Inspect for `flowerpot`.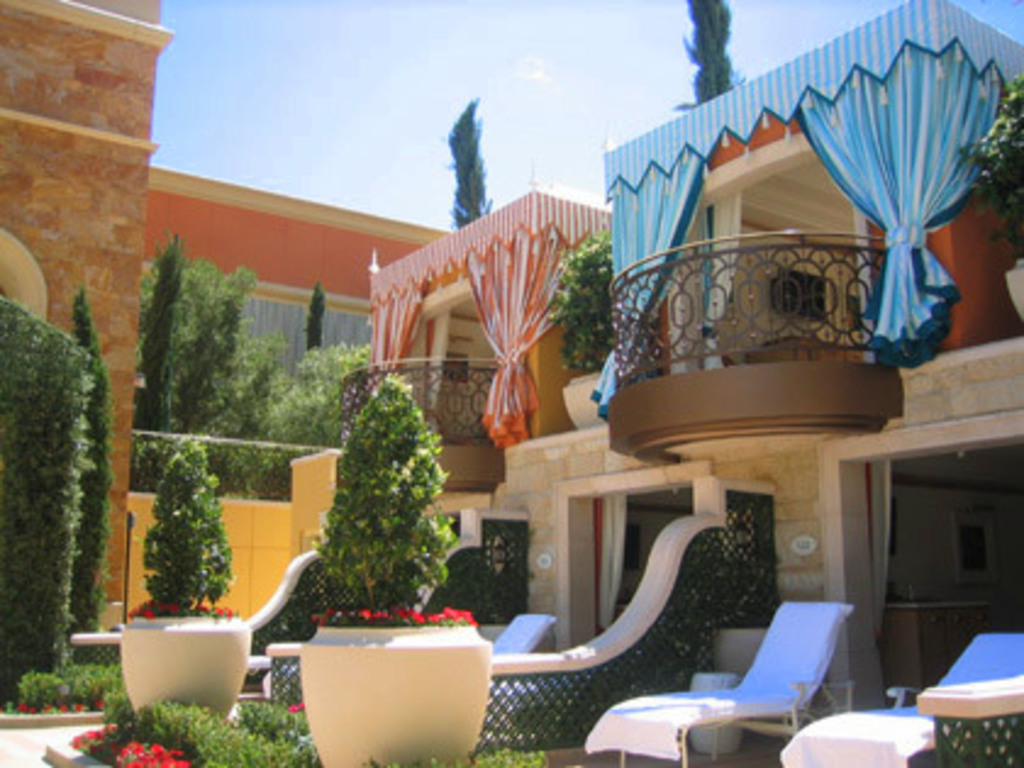
Inspection: (left=102, top=631, right=251, bottom=729).
